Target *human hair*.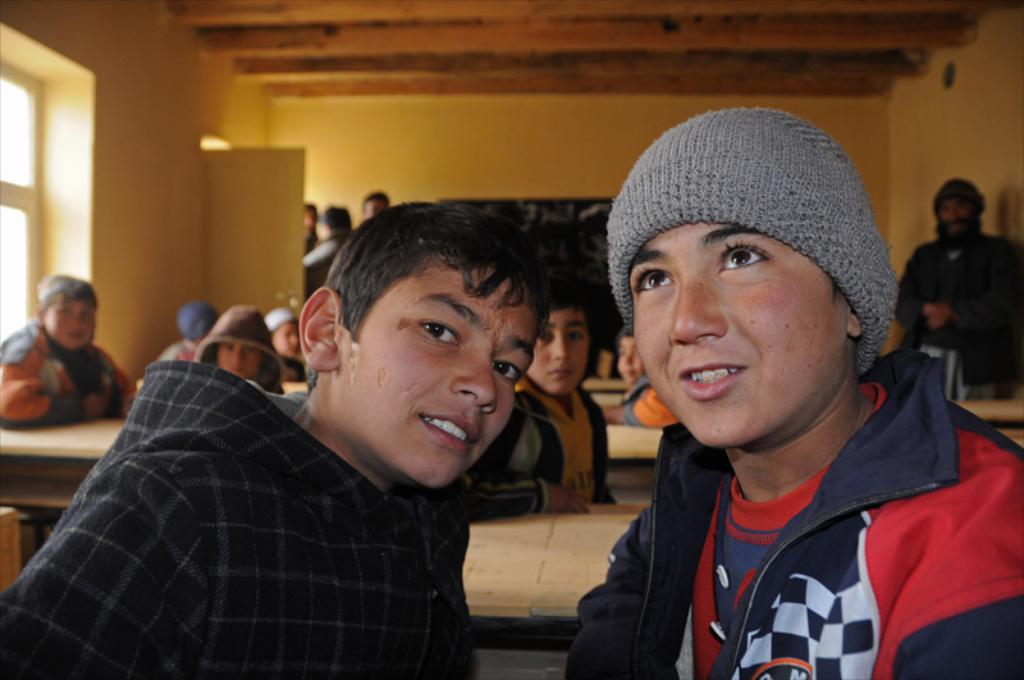
Target region: 319 205 347 233.
